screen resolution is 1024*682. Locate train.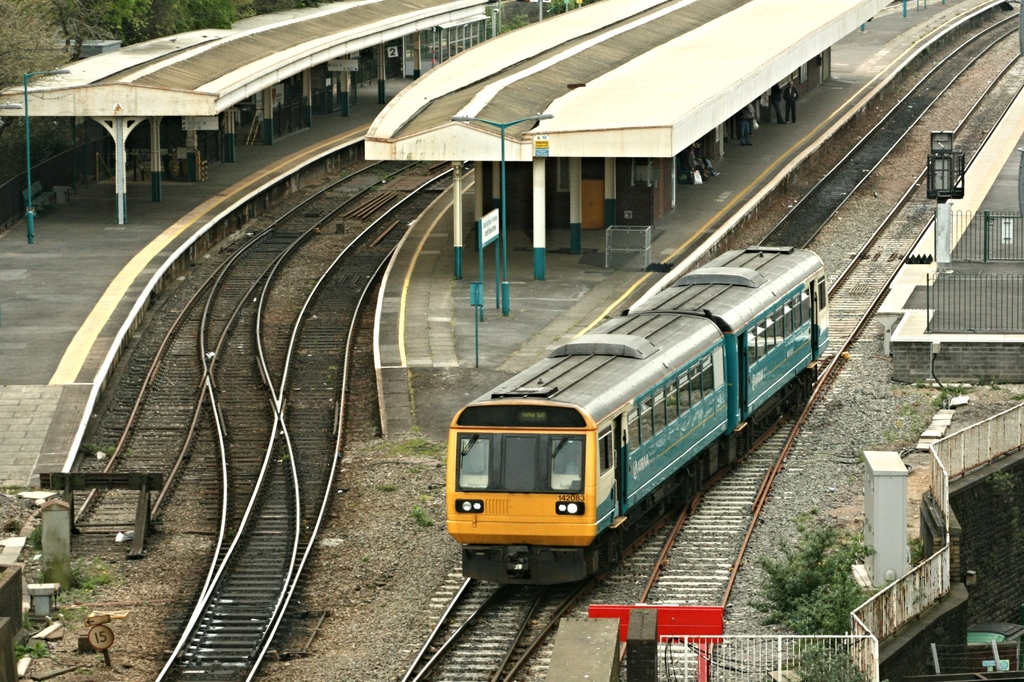
446/243/829/592.
